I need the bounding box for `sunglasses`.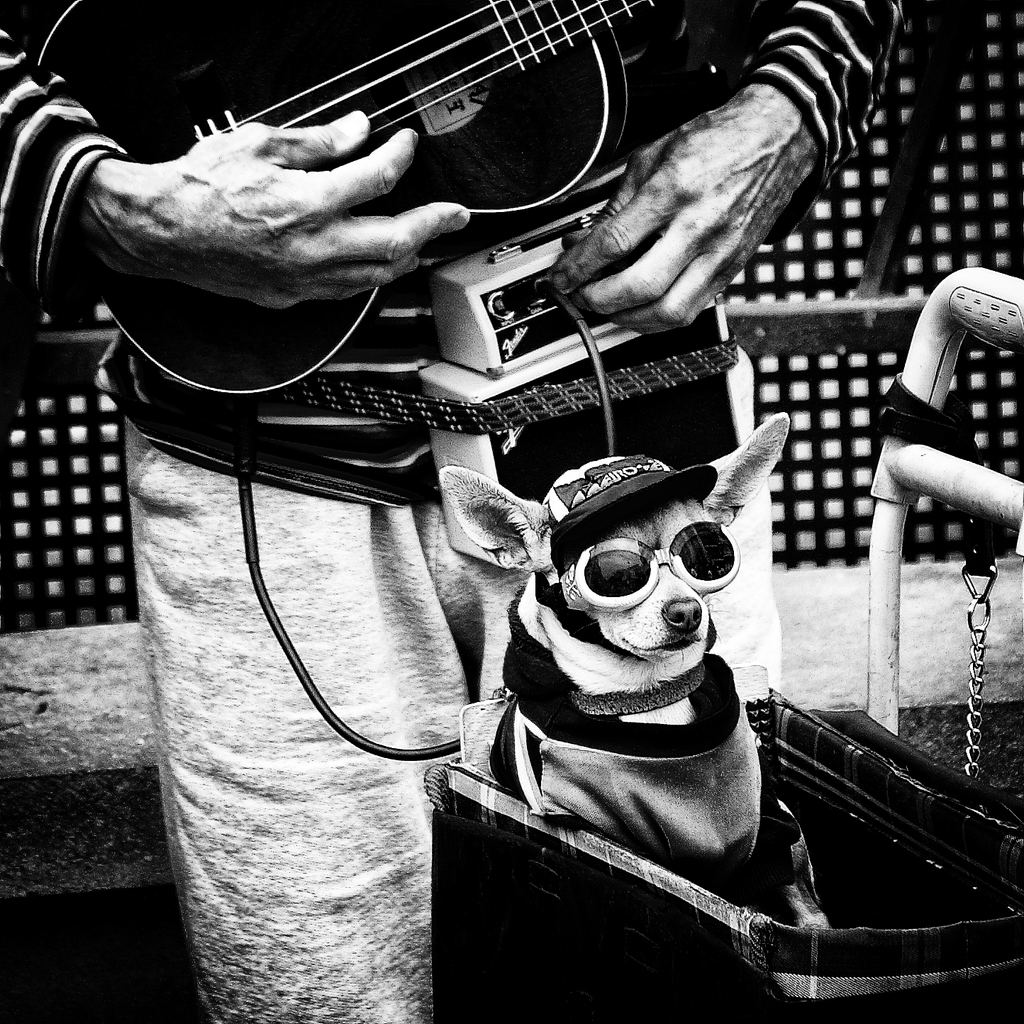
Here it is: [567, 518, 742, 611].
